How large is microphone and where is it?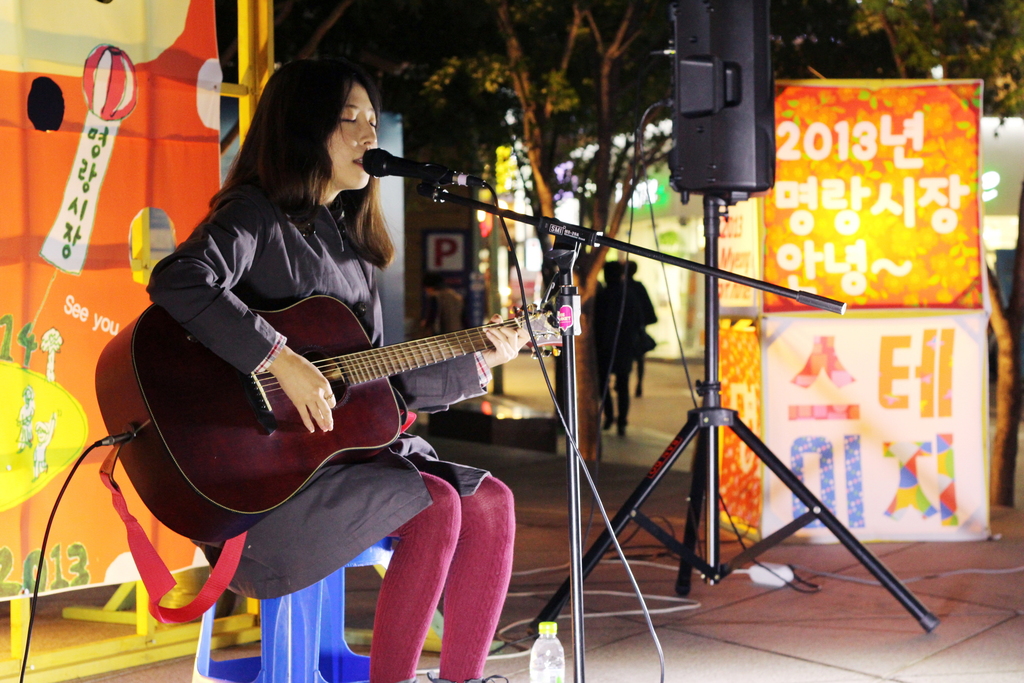
Bounding box: (left=349, top=140, right=468, bottom=191).
